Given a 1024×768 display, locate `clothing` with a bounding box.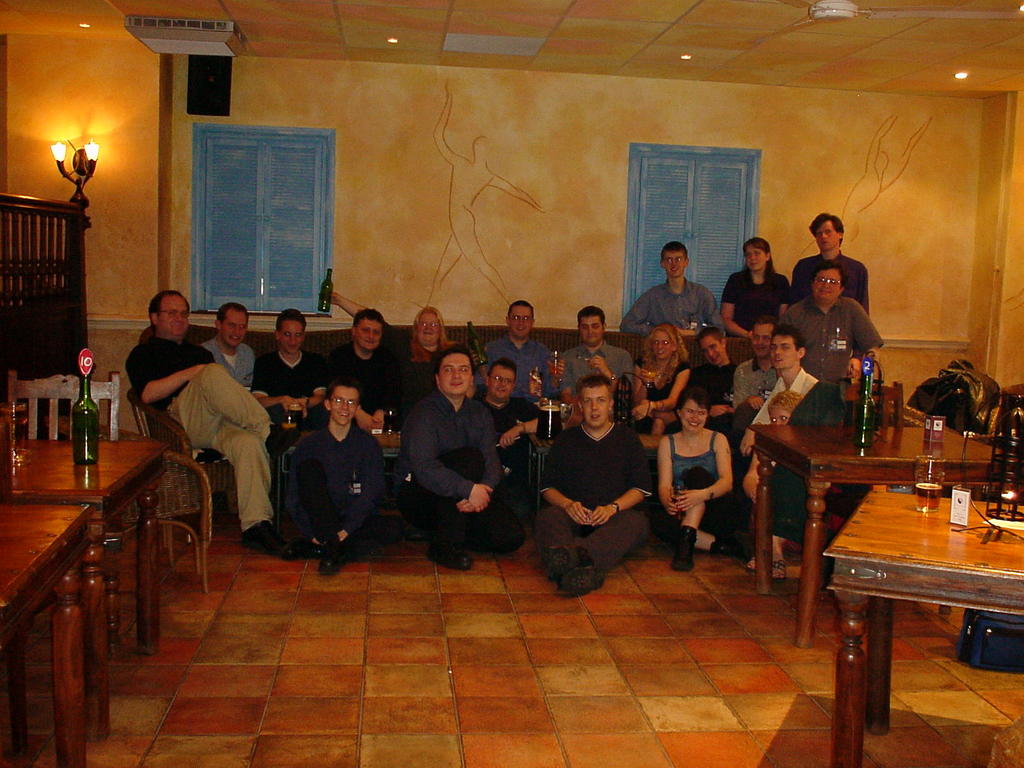
Located: detection(211, 344, 254, 387).
